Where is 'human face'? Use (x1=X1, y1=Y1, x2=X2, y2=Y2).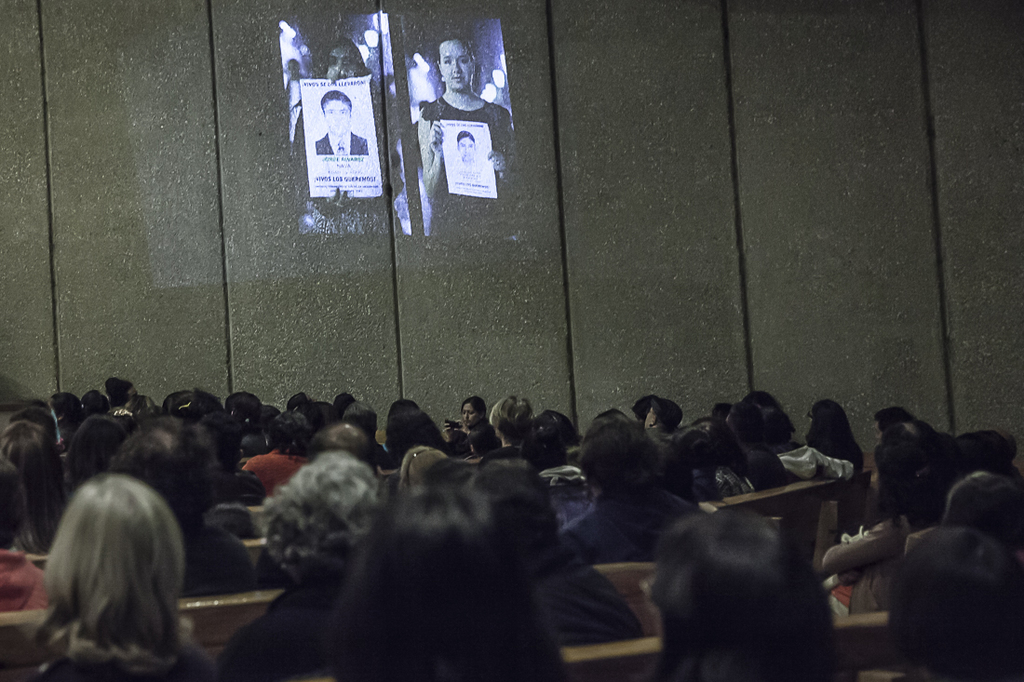
(x1=461, y1=402, x2=476, y2=426).
